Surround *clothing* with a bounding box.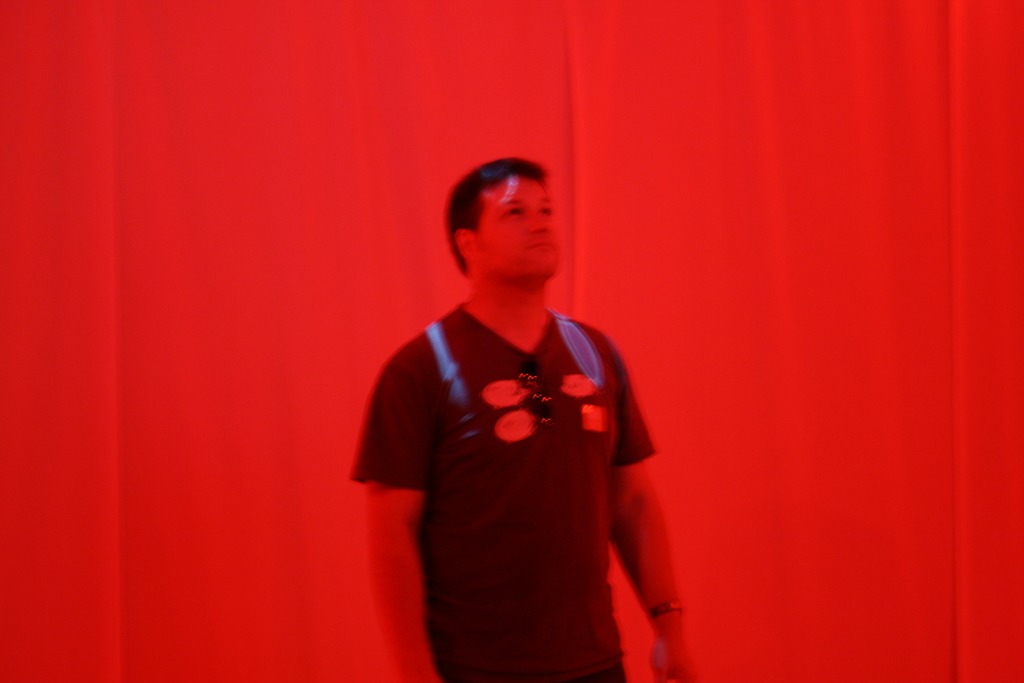
<box>369,259,671,667</box>.
